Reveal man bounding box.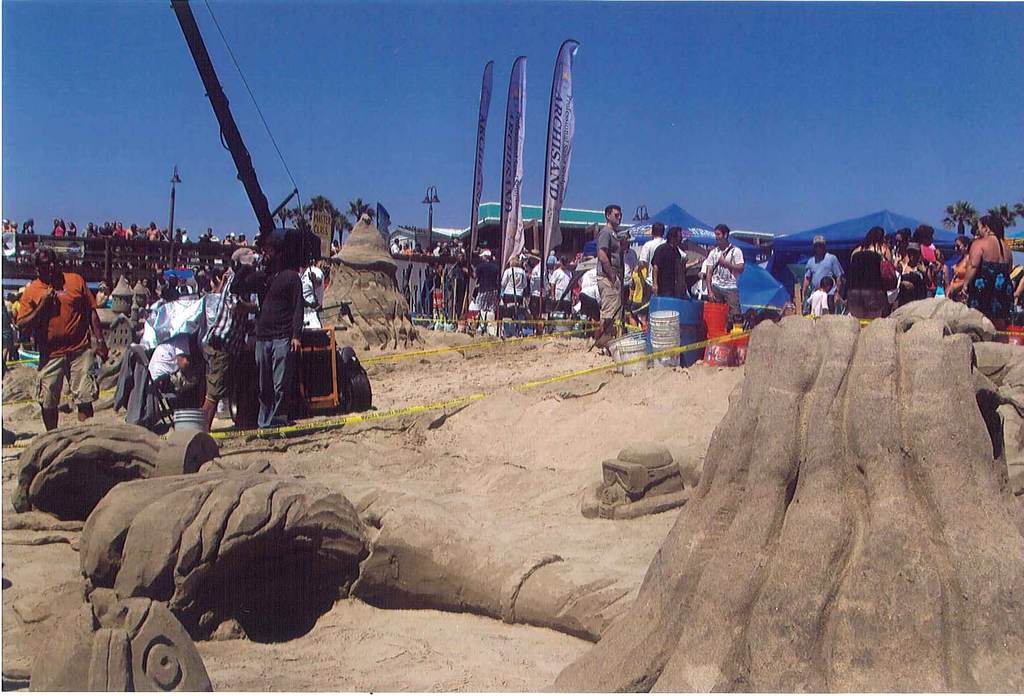
Revealed: left=176, top=277, right=193, bottom=297.
